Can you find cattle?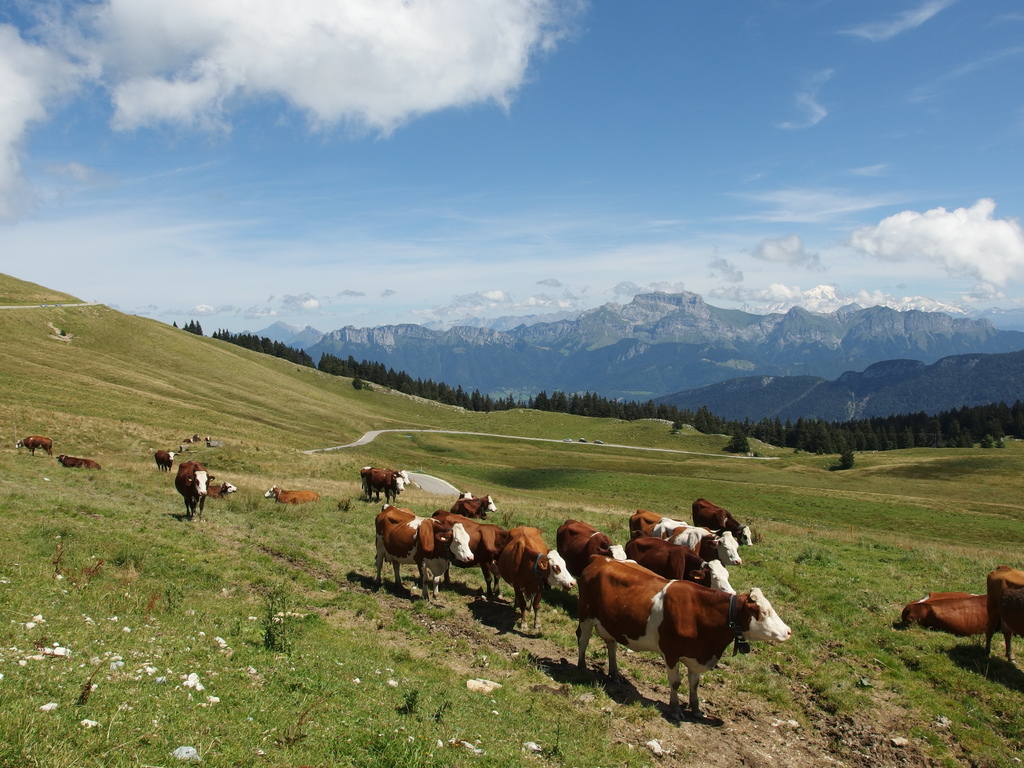
Yes, bounding box: left=900, top=593, right=993, bottom=637.
